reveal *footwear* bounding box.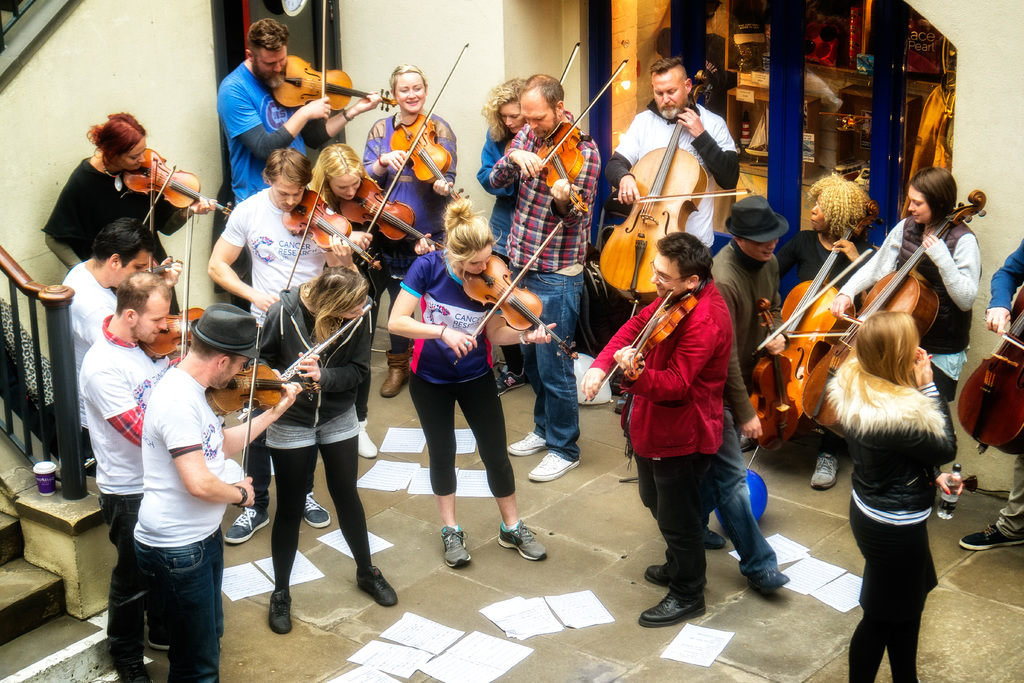
Revealed: select_region(808, 447, 840, 493).
